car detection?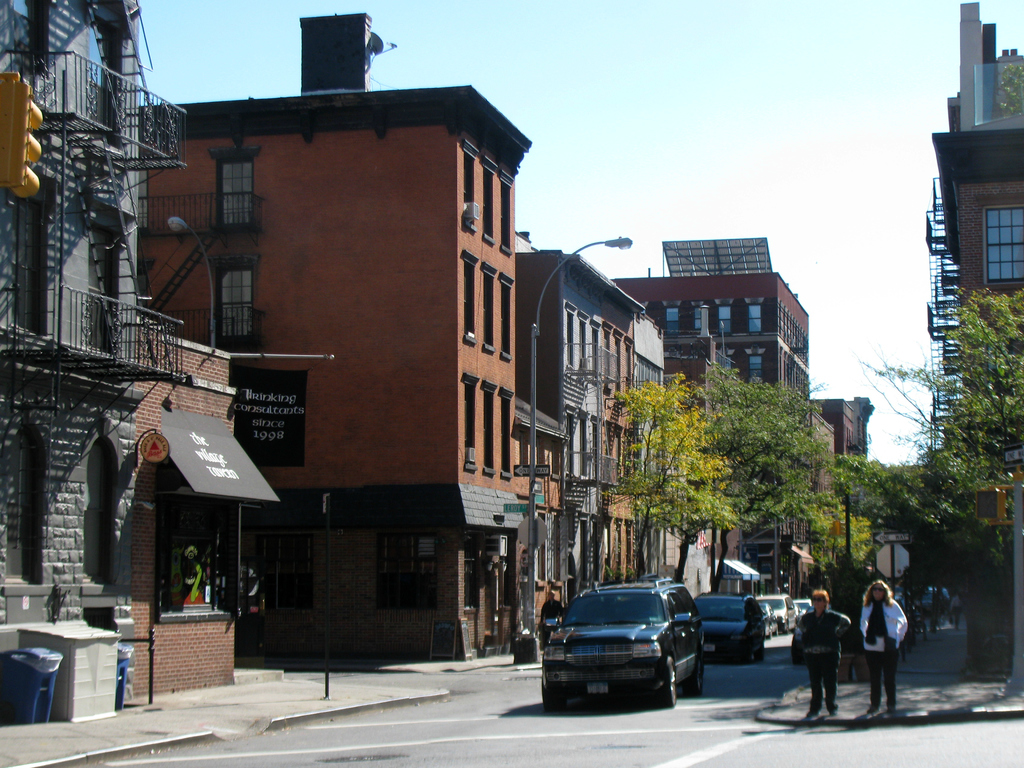
540 577 704 713
